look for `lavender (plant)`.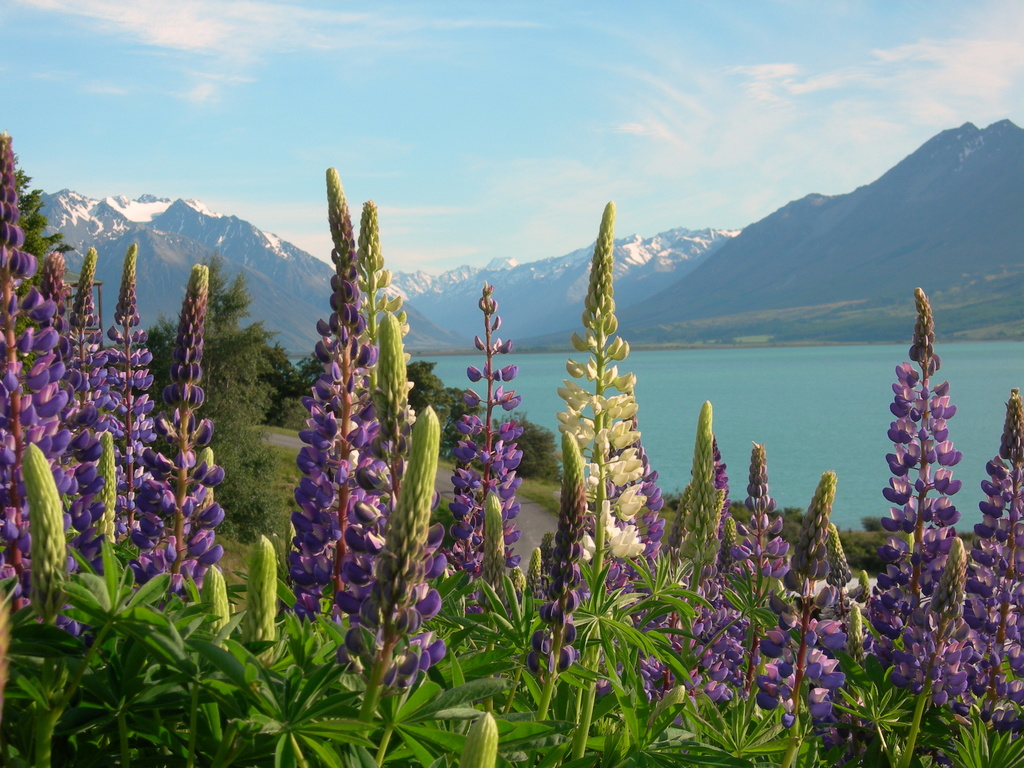
Found: (x1=356, y1=207, x2=392, y2=383).
